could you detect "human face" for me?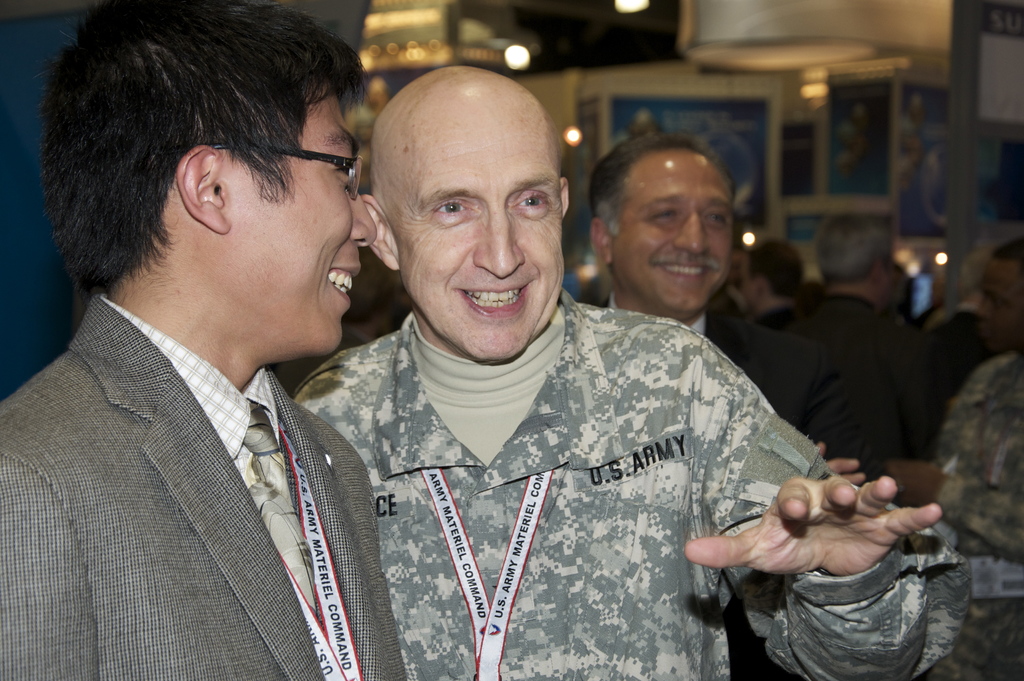
Detection result: 611:163:735:312.
